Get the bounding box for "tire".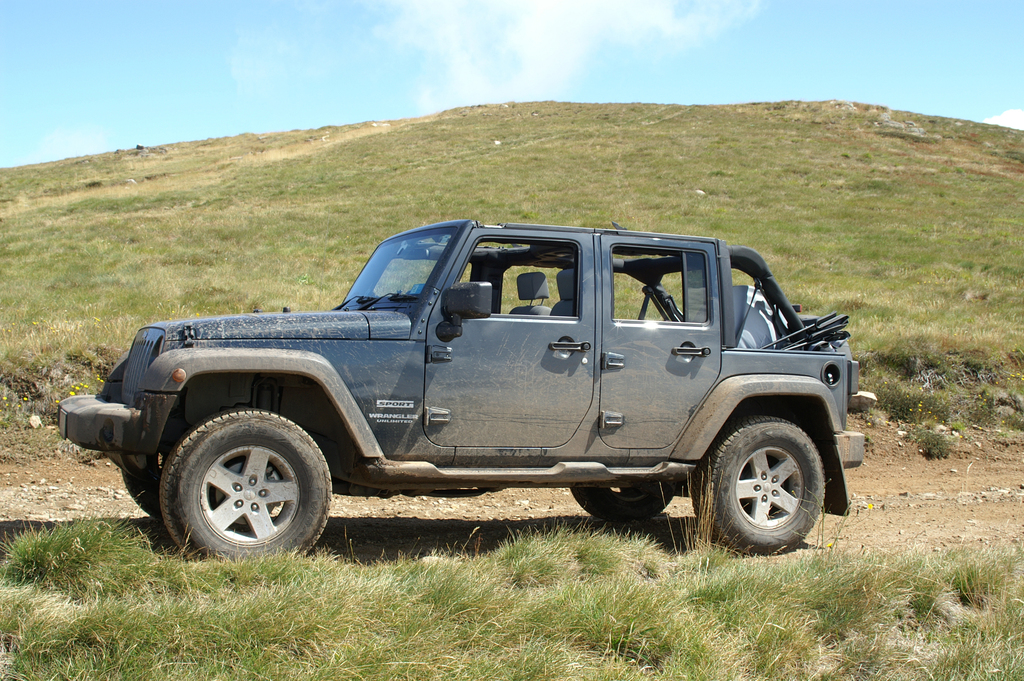
[left=122, top=465, right=161, bottom=516].
